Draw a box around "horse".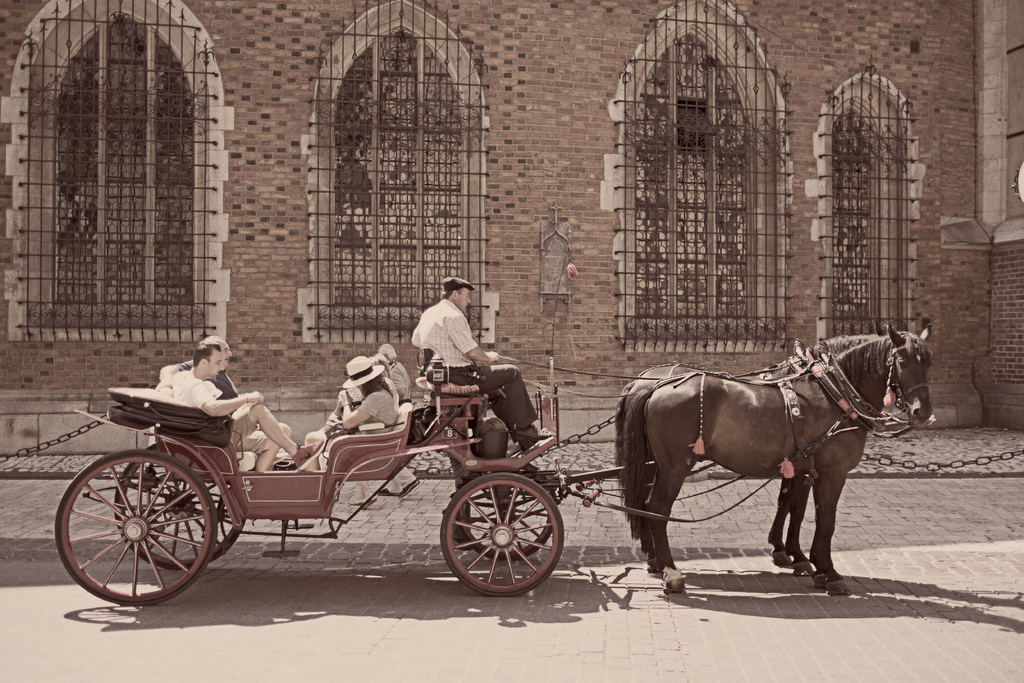
(left=612, top=320, right=899, bottom=577).
